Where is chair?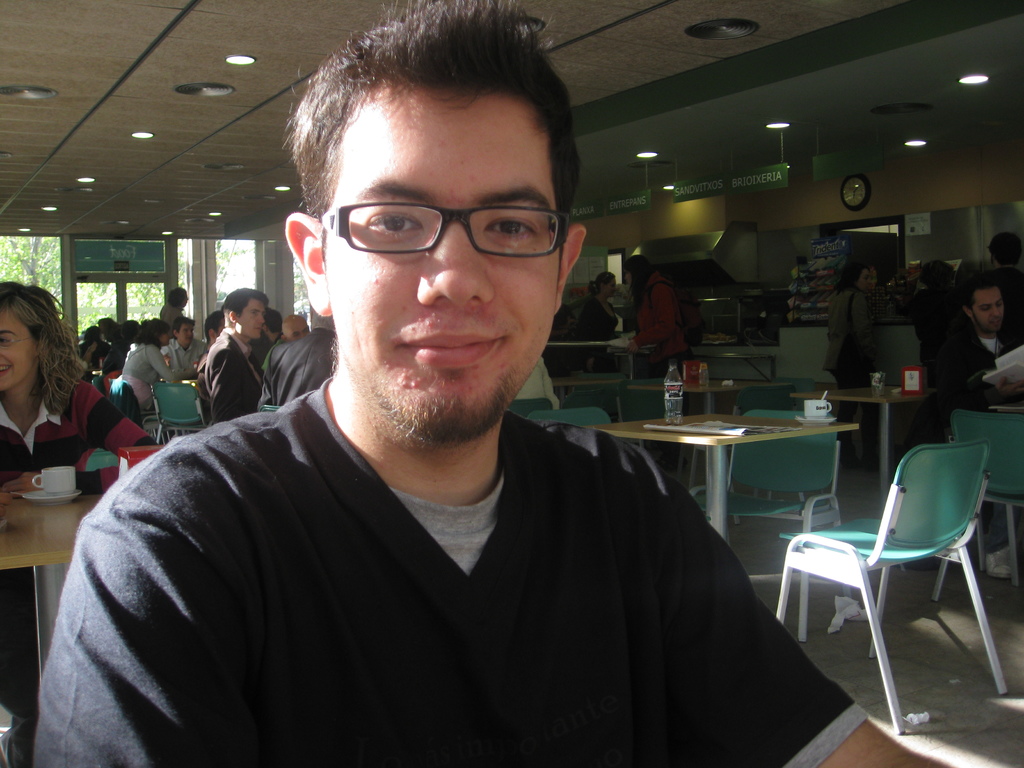
box=[532, 410, 608, 431].
